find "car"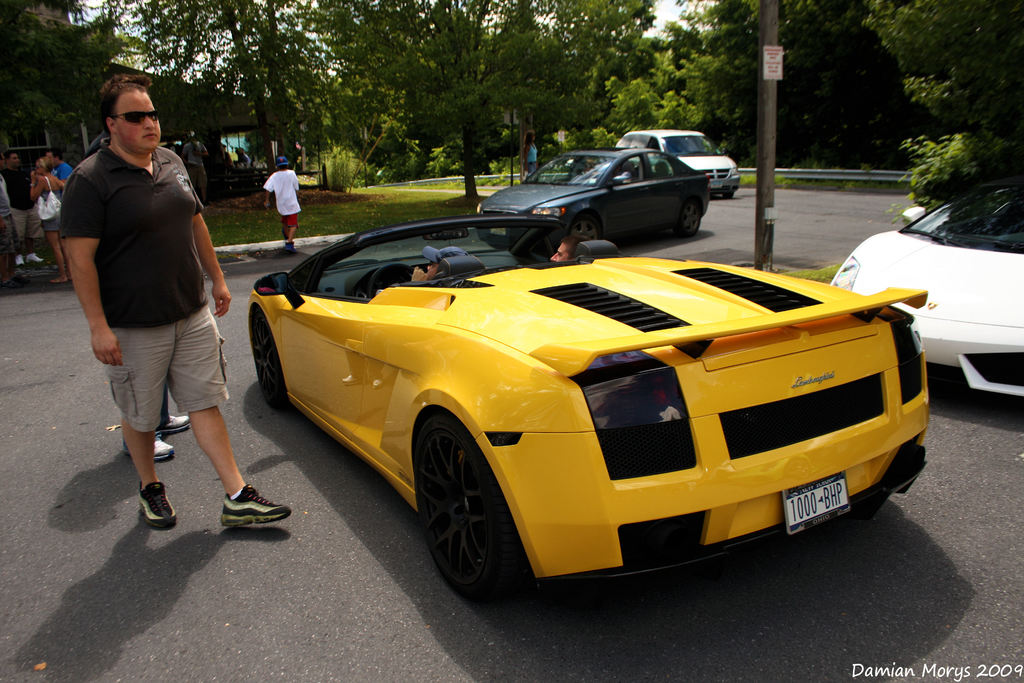
[x1=465, y1=140, x2=714, y2=234]
